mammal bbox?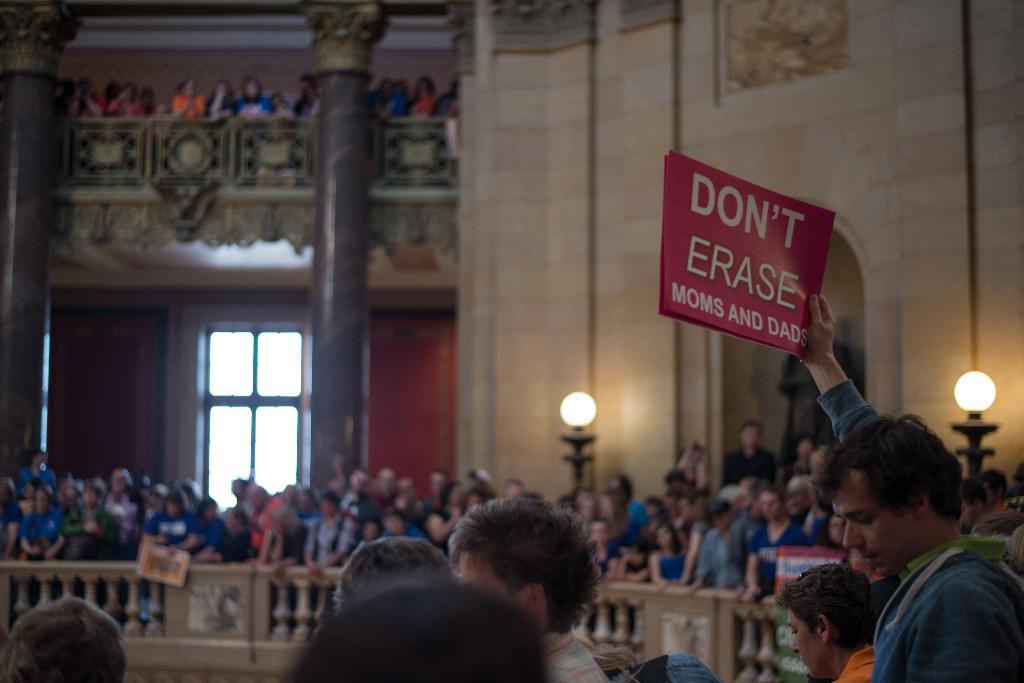
x1=442 y1=501 x2=627 y2=682
